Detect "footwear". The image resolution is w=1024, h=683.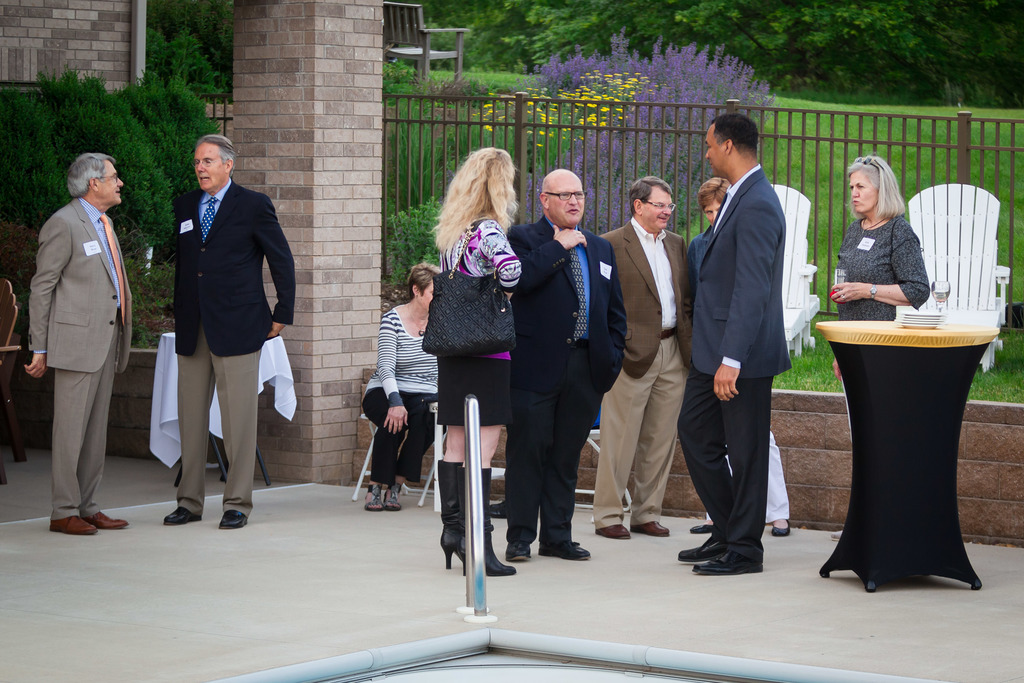
[459,466,520,574].
